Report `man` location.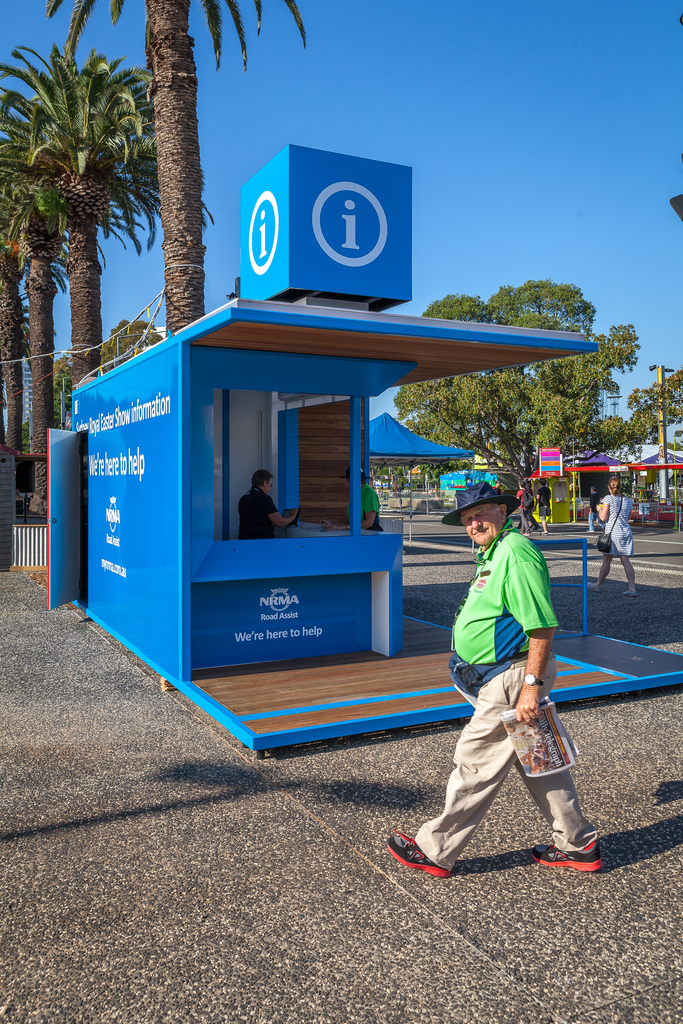
Report: bbox=(511, 479, 533, 540).
